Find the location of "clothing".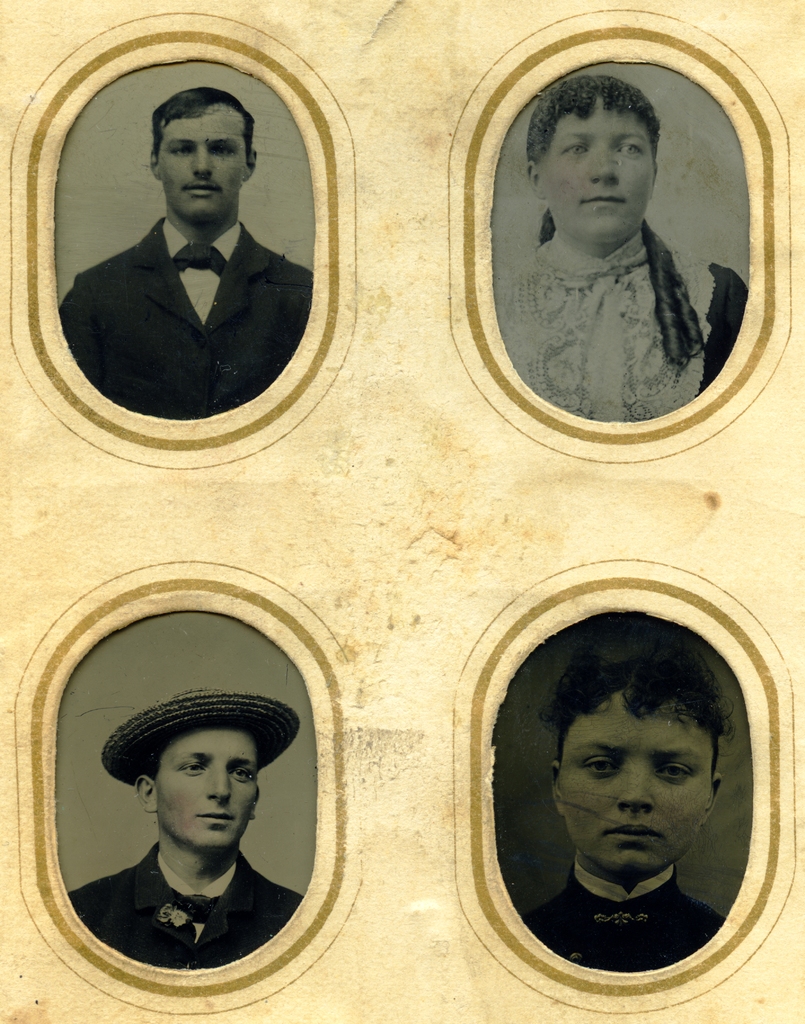
Location: 67,836,305,972.
